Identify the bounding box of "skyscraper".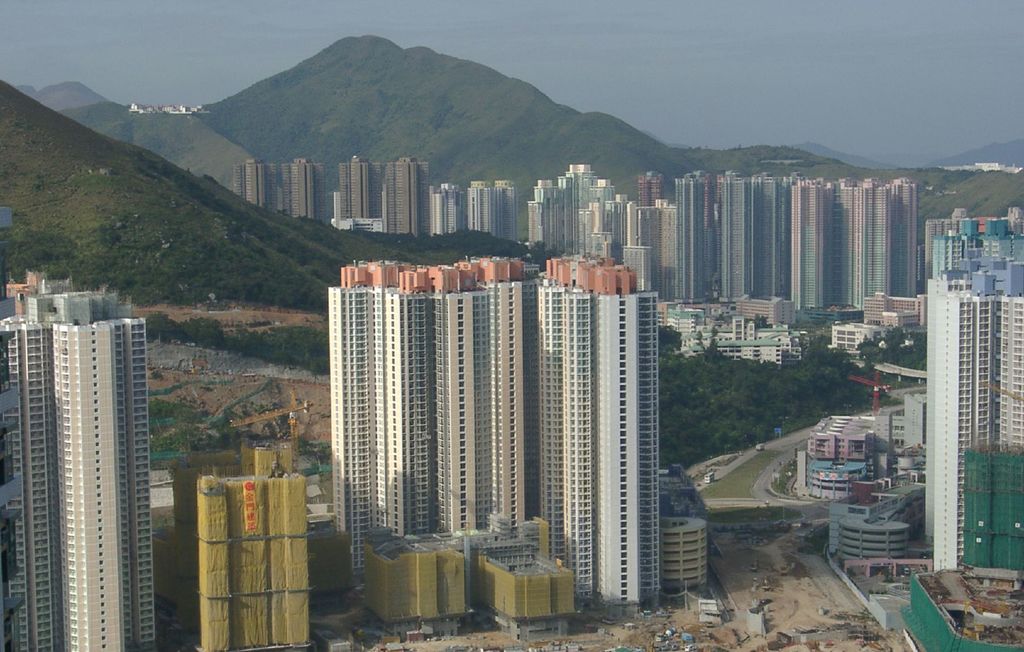
pyautogui.locateOnScreen(0, 275, 157, 651).
